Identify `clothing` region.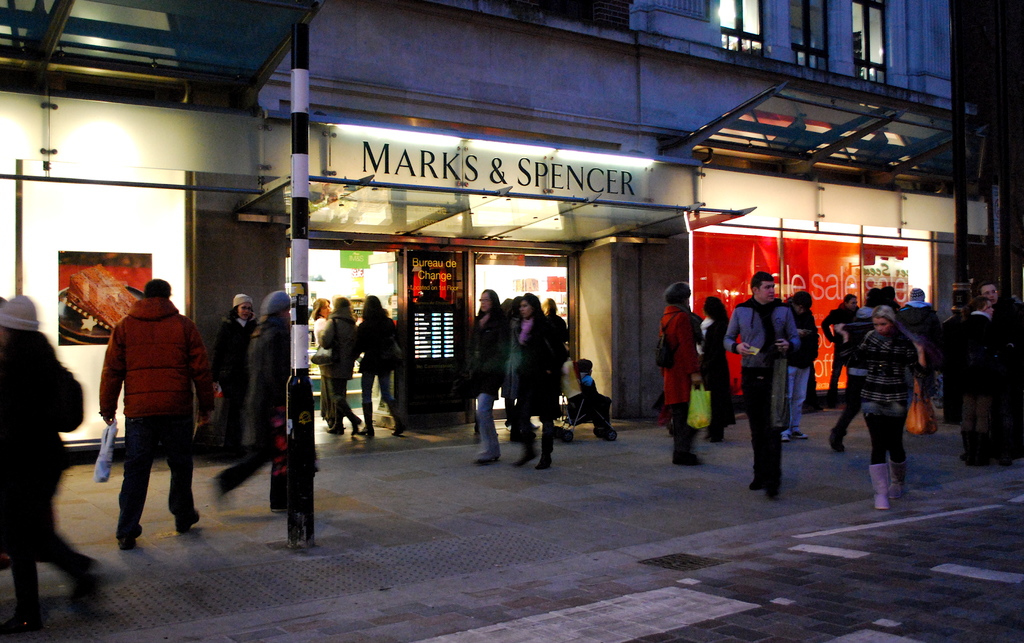
Region: bbox(331, 310, 364, 440).
